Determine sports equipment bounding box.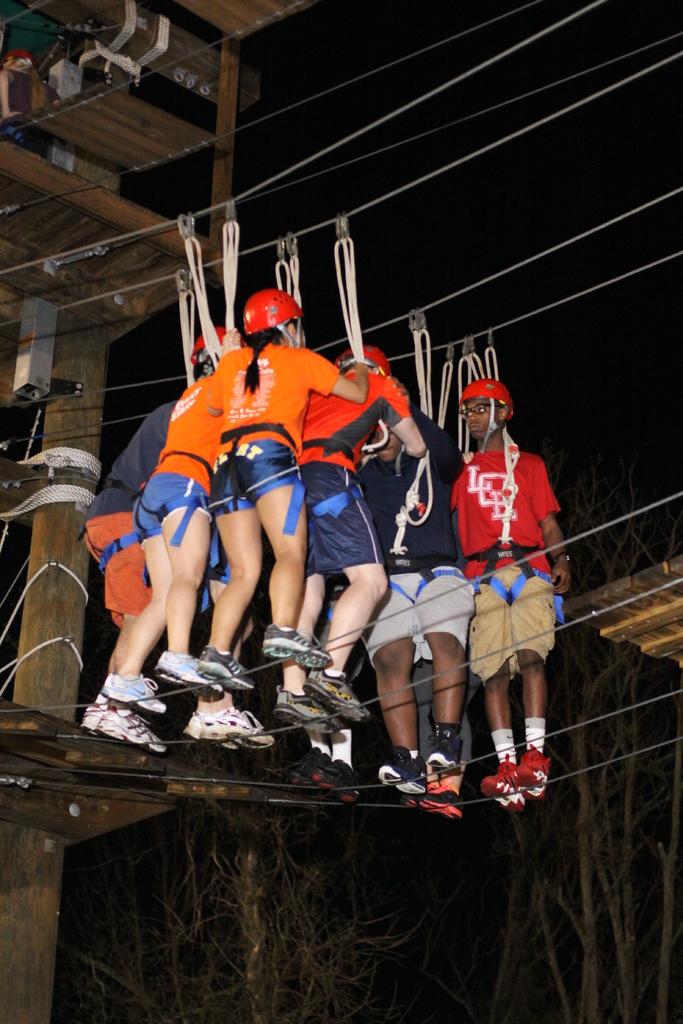
Determined: bbox=[197, 653, 254, 694].
